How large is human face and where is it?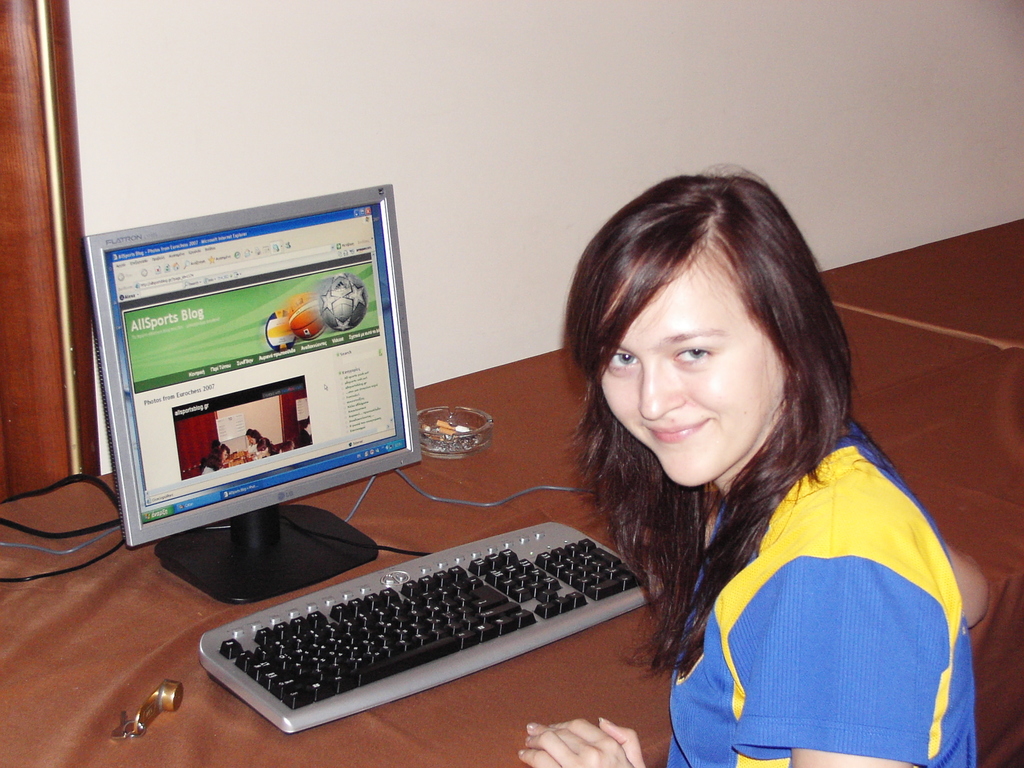
Bounding box: 600/256/772/487.
